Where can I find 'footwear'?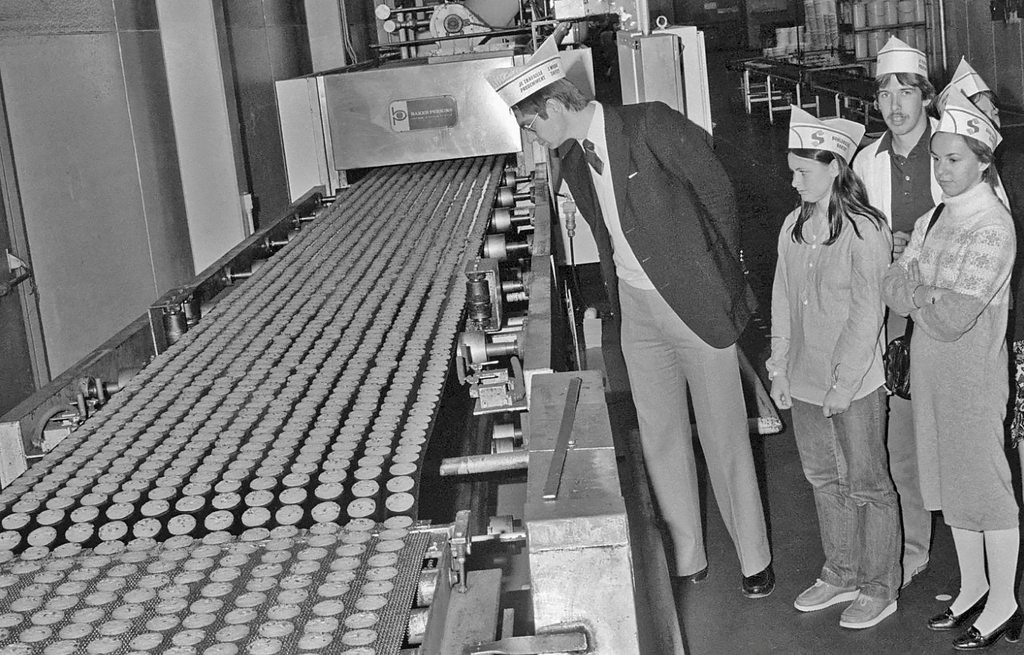
You can find it at l=949, t=592, r=1023, b=649.
